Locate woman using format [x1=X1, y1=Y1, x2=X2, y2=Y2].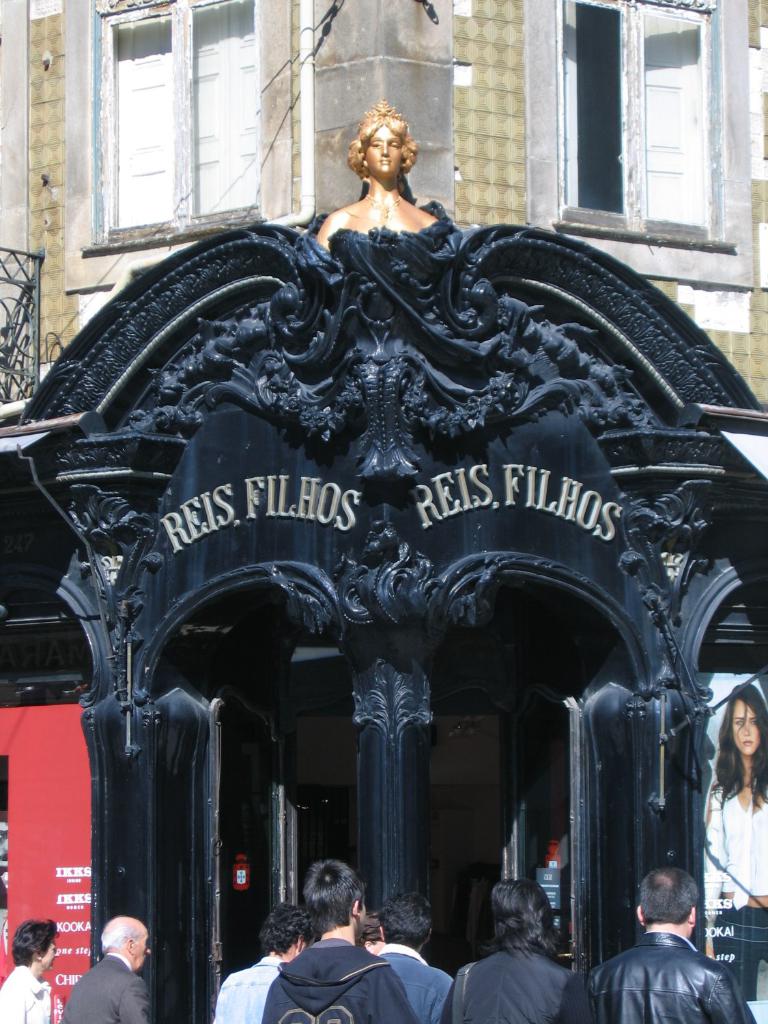
[x1=0, y1=922, x2=59, y2=1023].
